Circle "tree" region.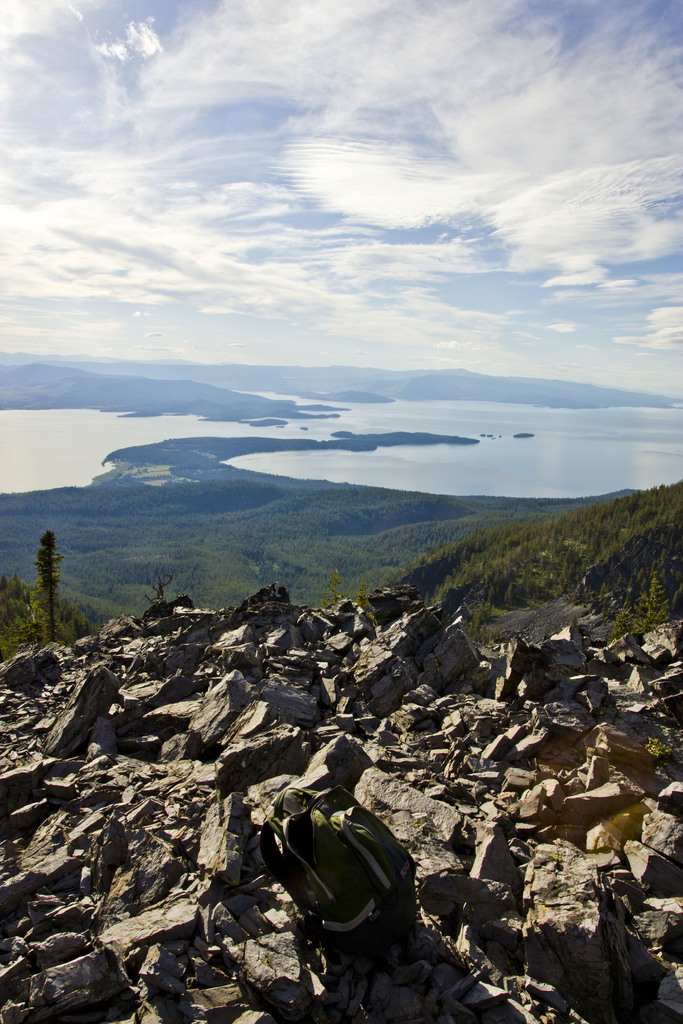
Region: pyautogui.locateOnScreen(31, 535, 67, 644).
